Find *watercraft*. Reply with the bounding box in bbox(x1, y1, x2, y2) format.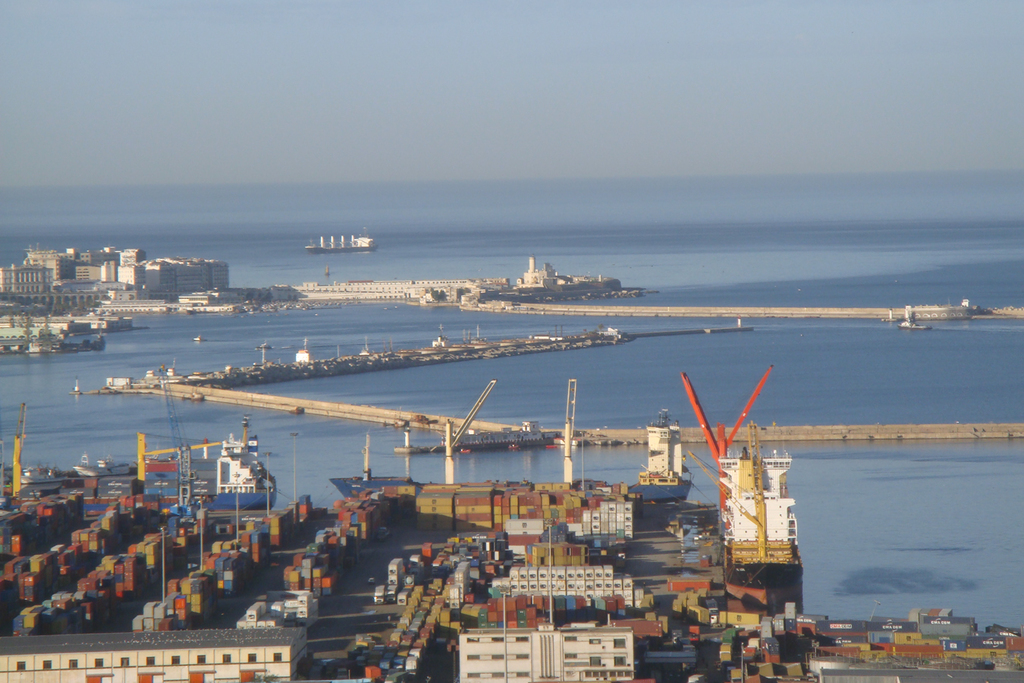
bbox(683, 412, 803, 588).
